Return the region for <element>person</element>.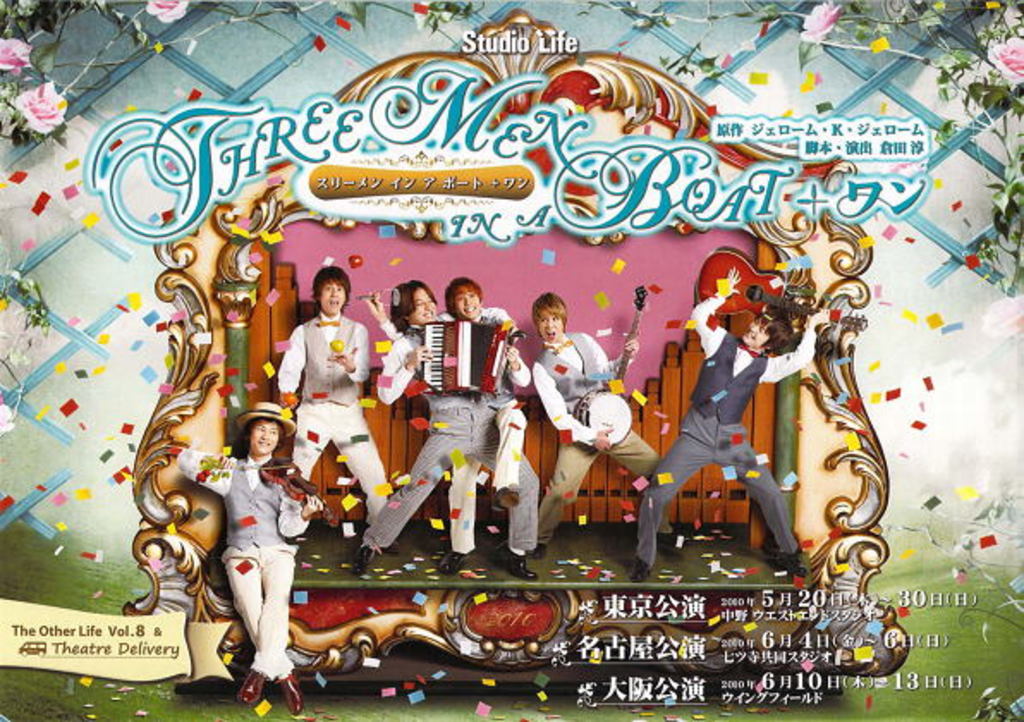
213:392:306:708.
